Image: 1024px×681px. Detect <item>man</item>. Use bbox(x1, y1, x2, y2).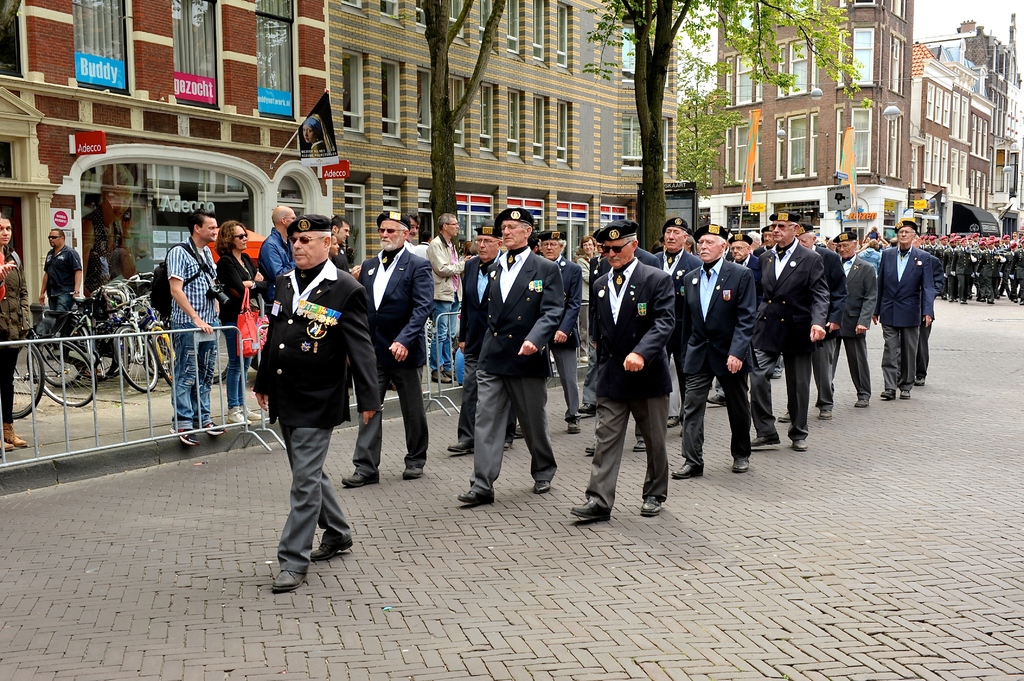
bbox(879, 221, 937, 400).
